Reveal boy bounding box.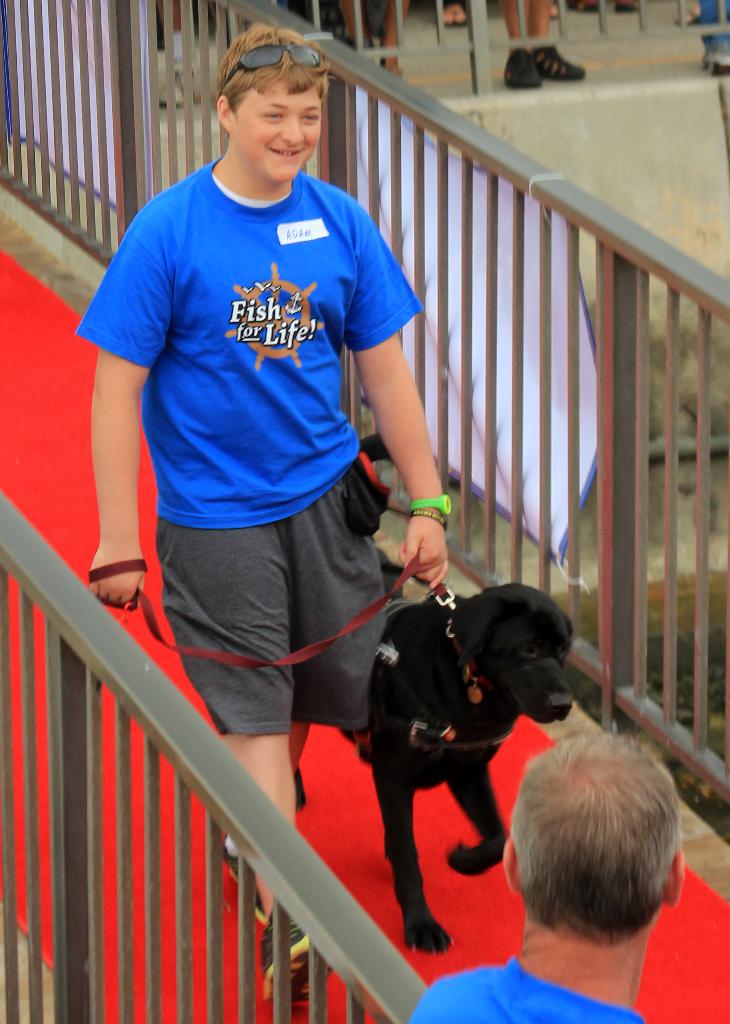
Revealed: (left=412, top=700, right=724, bottom=1011).
